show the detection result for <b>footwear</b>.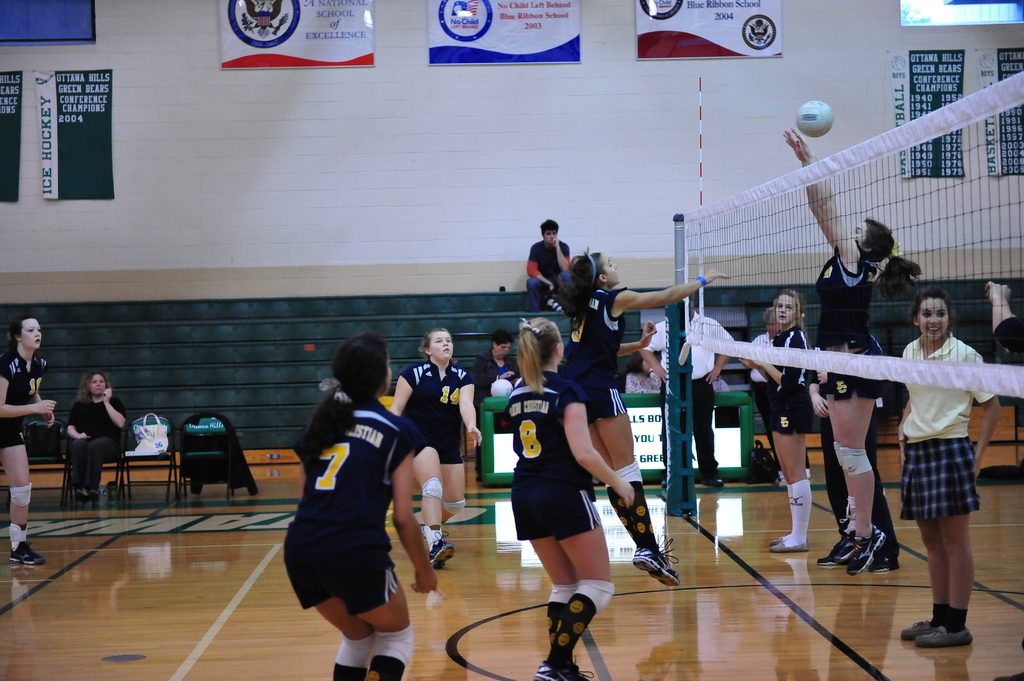
box=[906, 618, 936, 643].
